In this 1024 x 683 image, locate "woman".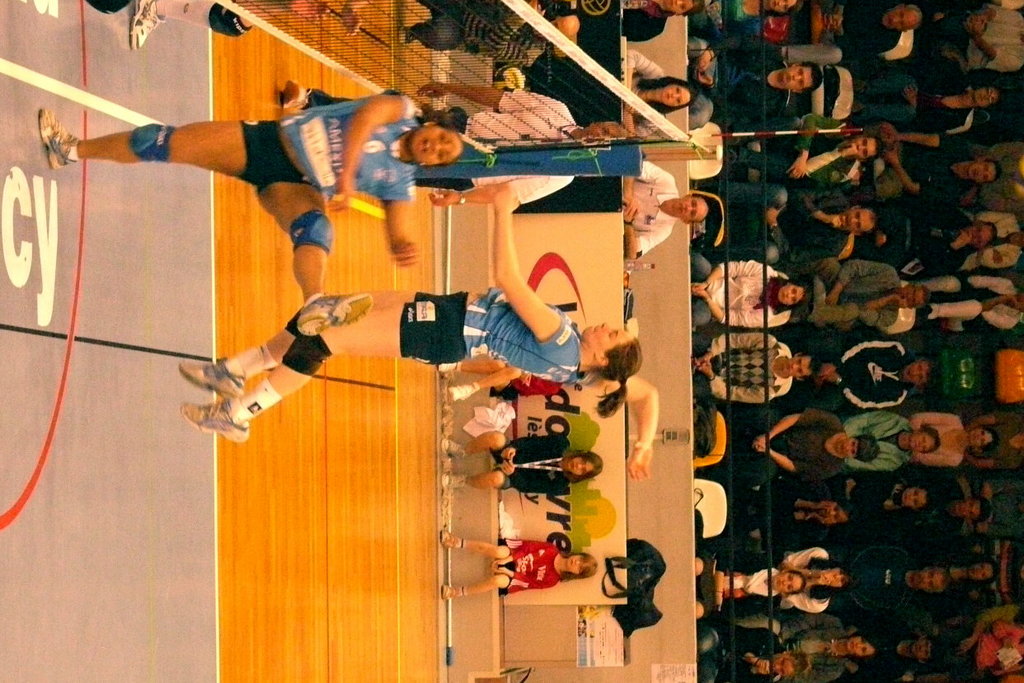
Bounding box: x1=41, y1=96, x2=463, y2=337.
